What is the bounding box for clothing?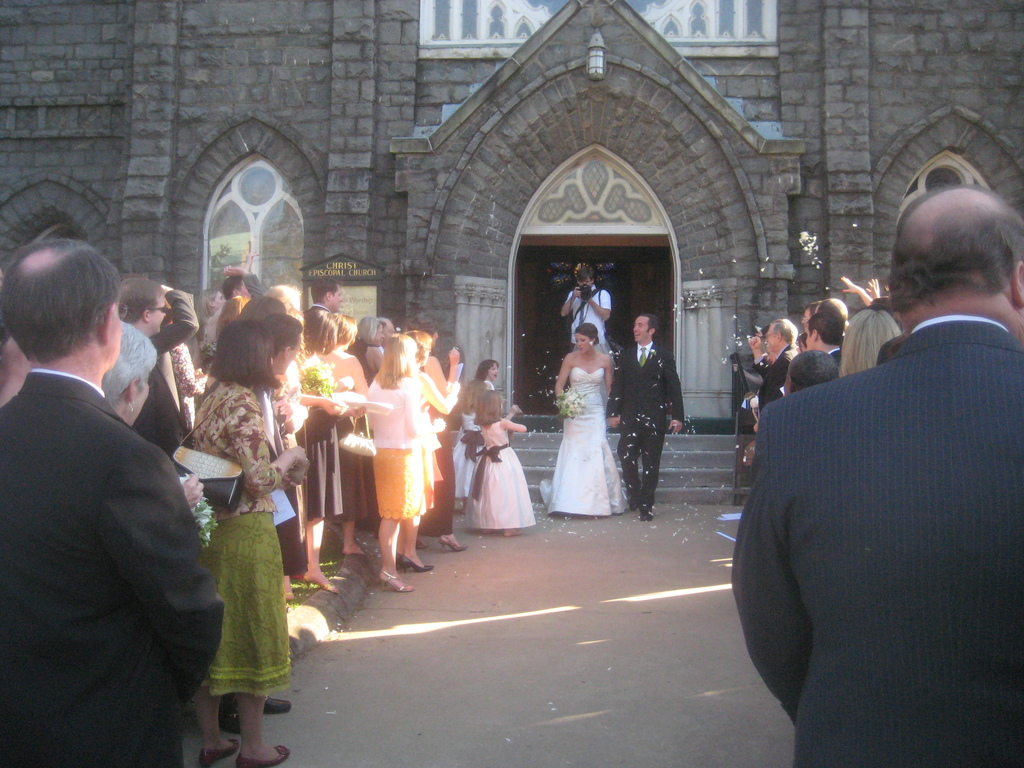
<region>368, 373, 428, 520</region>.
